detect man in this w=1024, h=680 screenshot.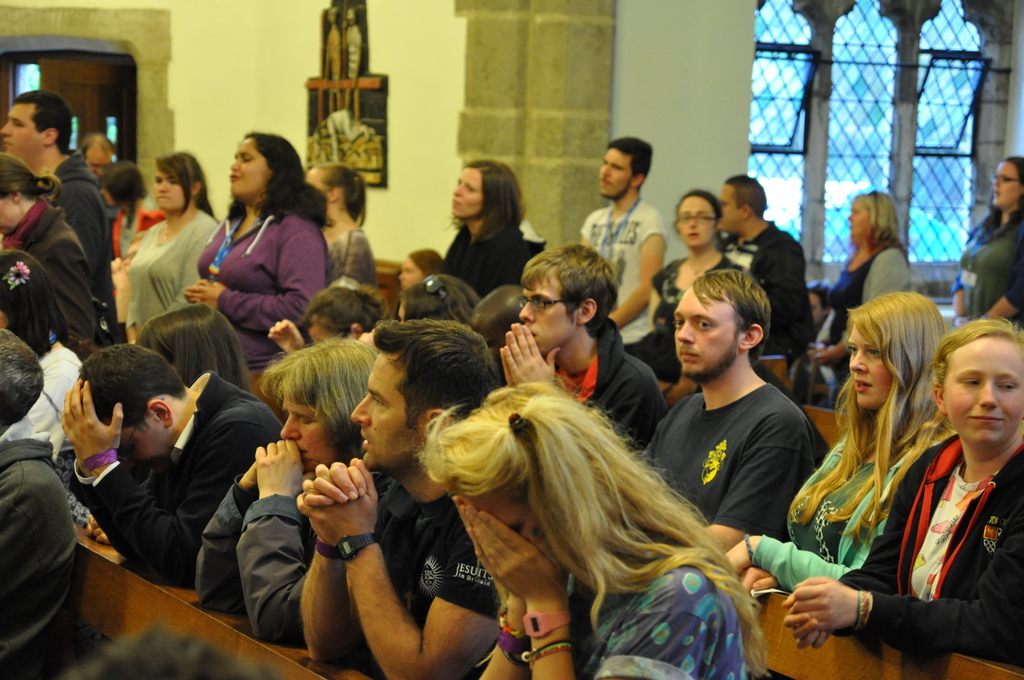
Detection: box(75, 129, 116, 179).
